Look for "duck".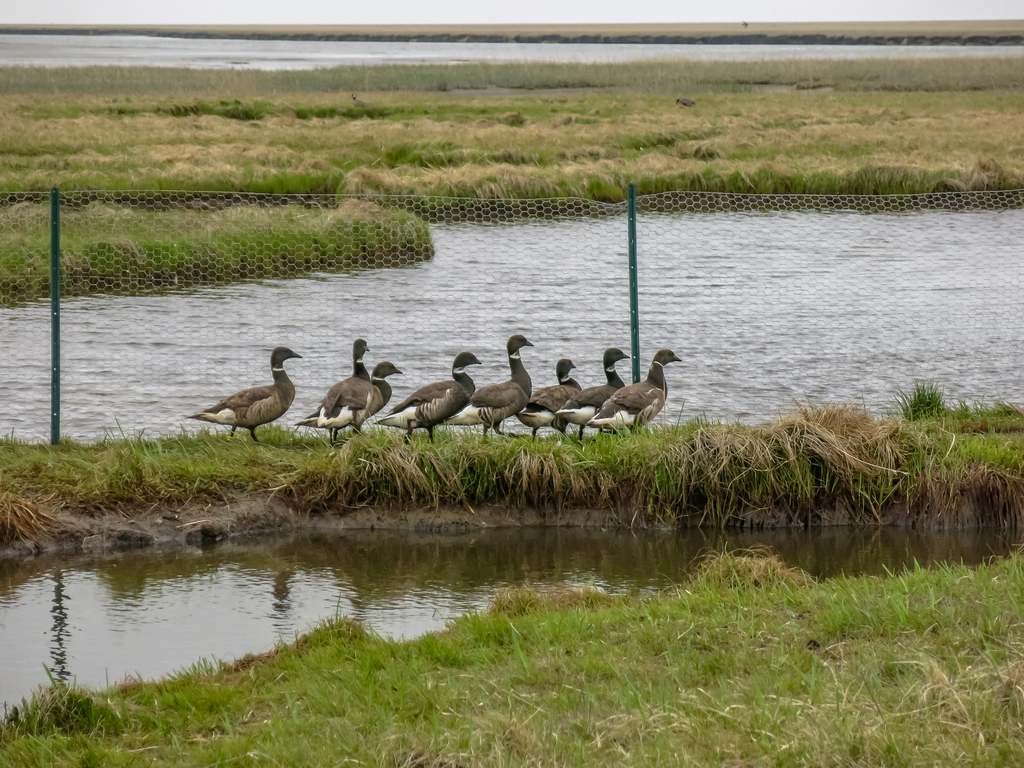
Found: crop(592, 341, 675, 440).
